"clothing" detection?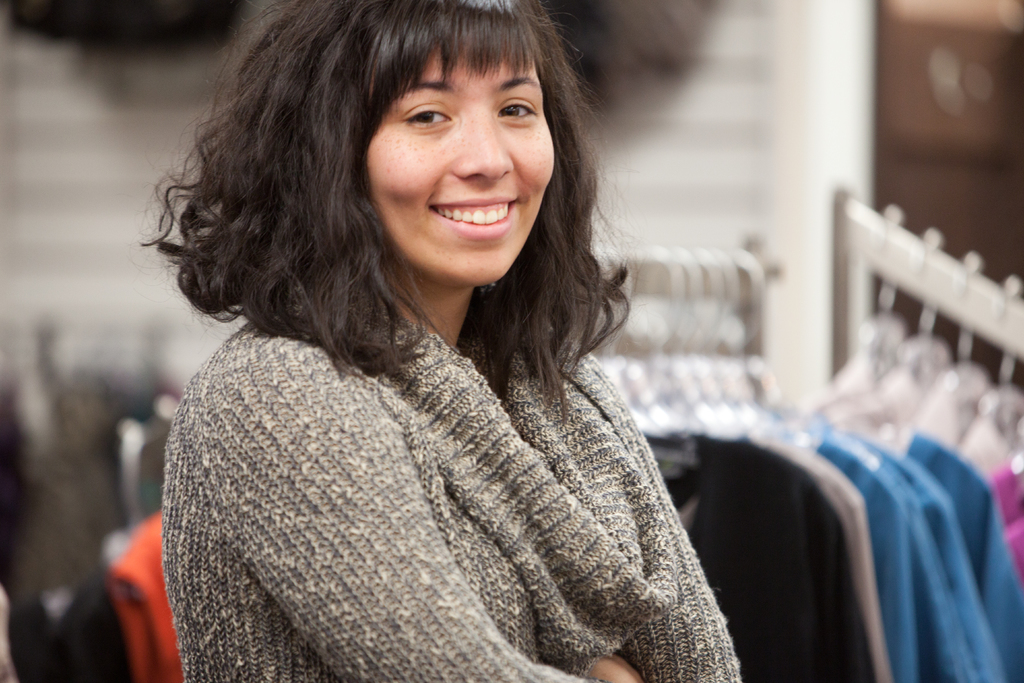
{"left": 109, "top": 507, "right": 180, "bottom": 682}
